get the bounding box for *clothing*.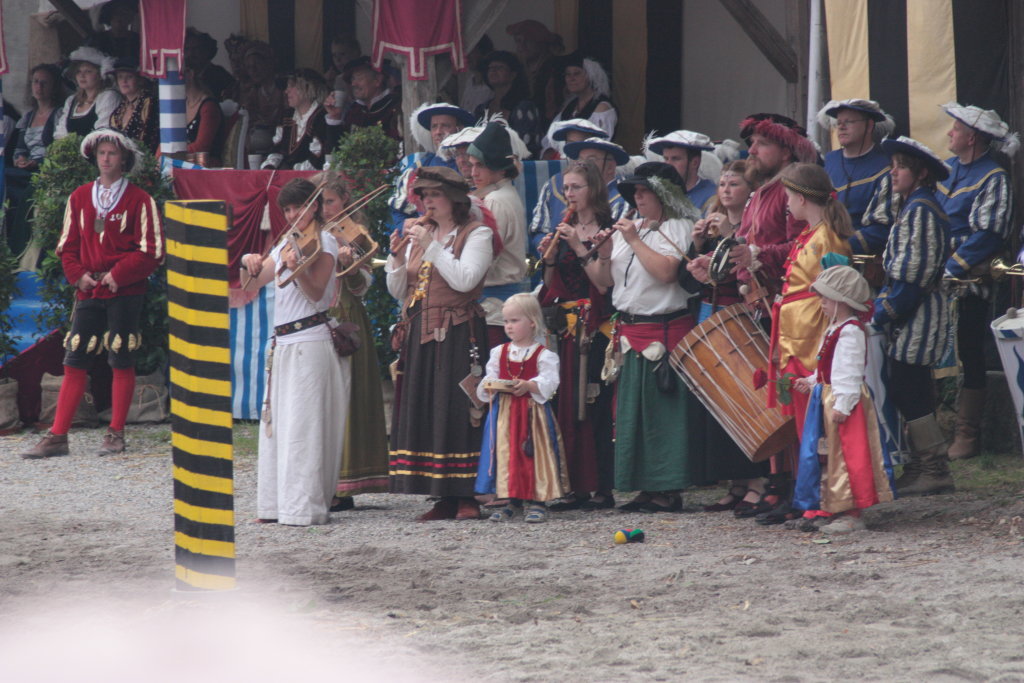
bbox=(551, 97, 618, 153).
